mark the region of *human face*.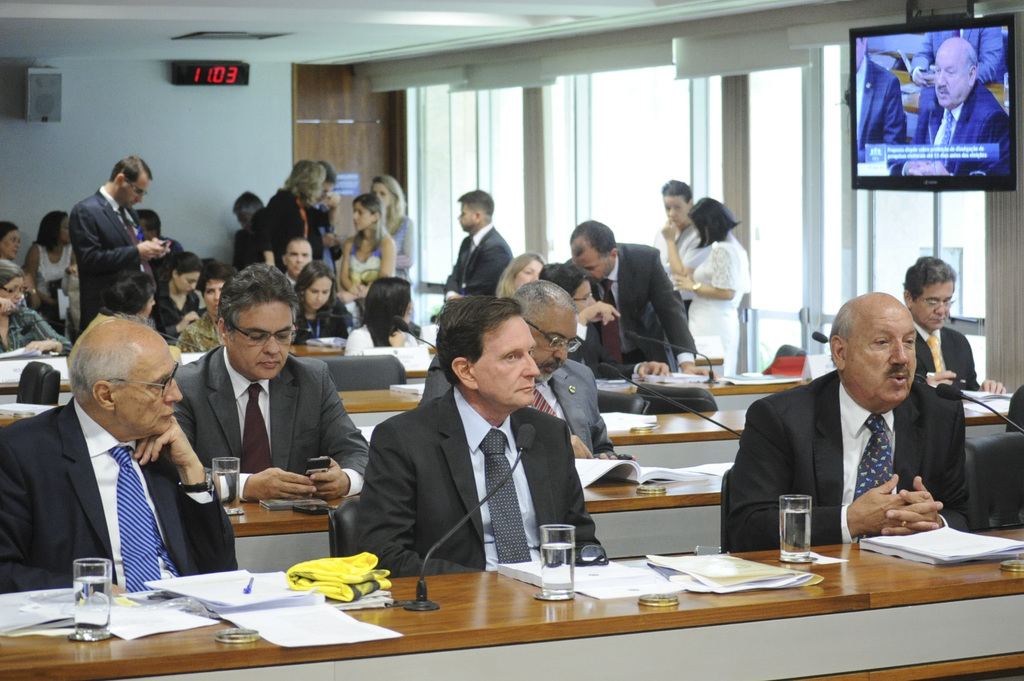
Region: (left=351, top=202, right=369, bottom=232).
